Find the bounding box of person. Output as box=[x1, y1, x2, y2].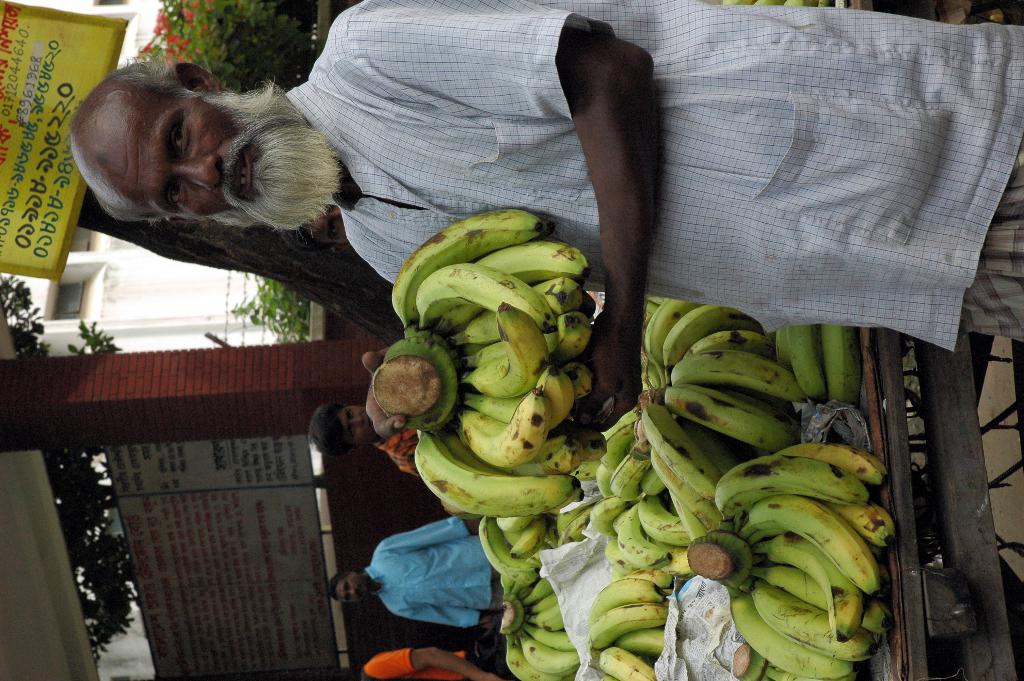
box=[321, 514, 503, 628].
